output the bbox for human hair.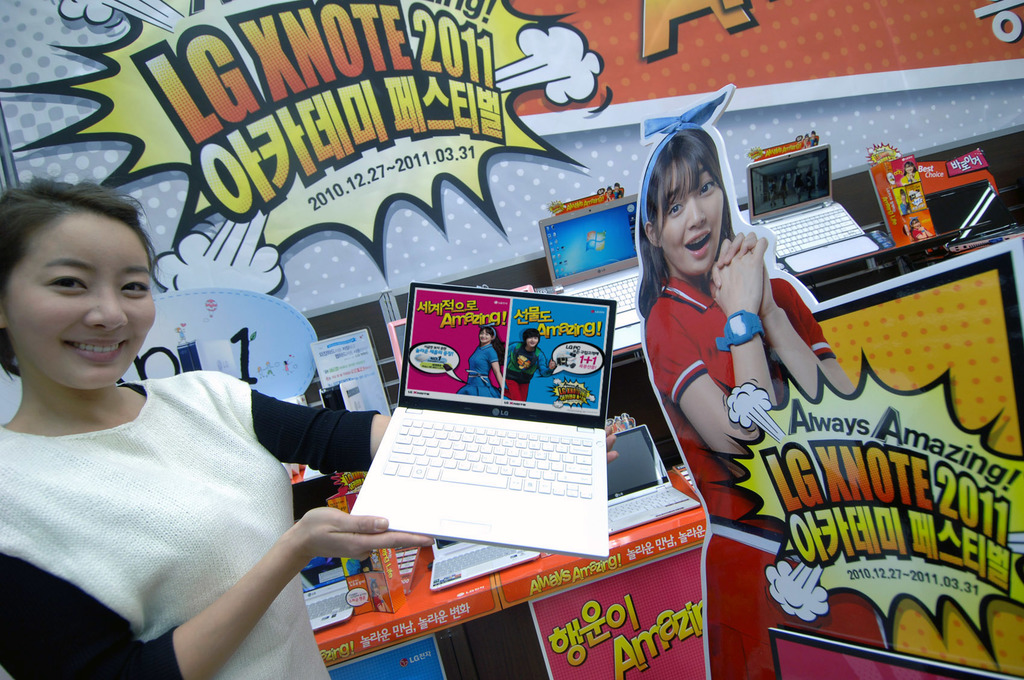
detection(521, 329, 540, 339).
